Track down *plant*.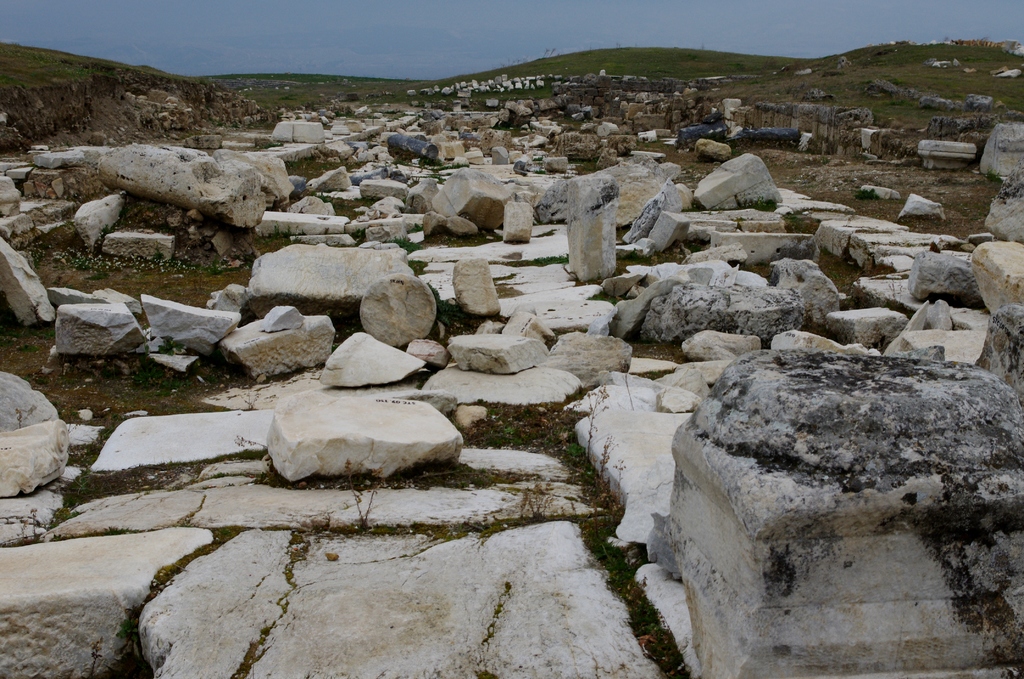
Tracked to [83, 245, 111, 287].
